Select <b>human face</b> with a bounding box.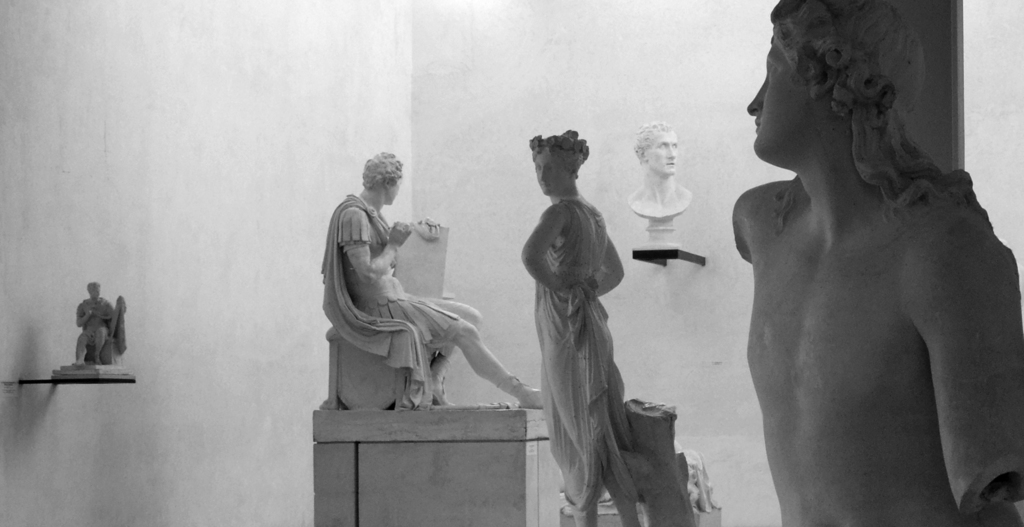
<bbox>538, 146, 576, 195</bbox>.
